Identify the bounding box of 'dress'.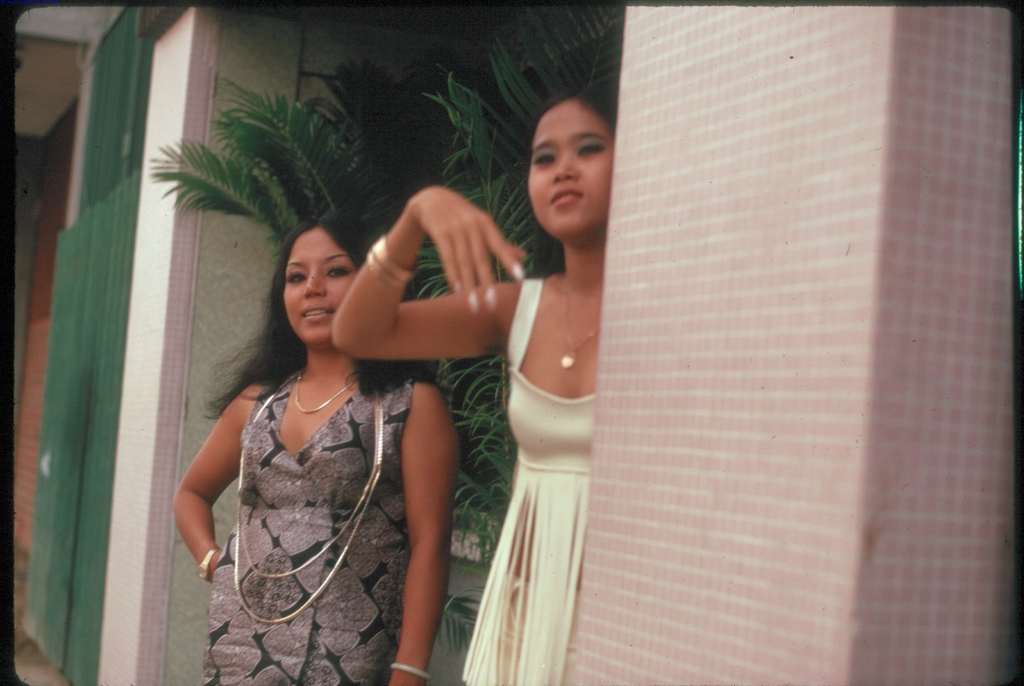
[456,257,616,685].
